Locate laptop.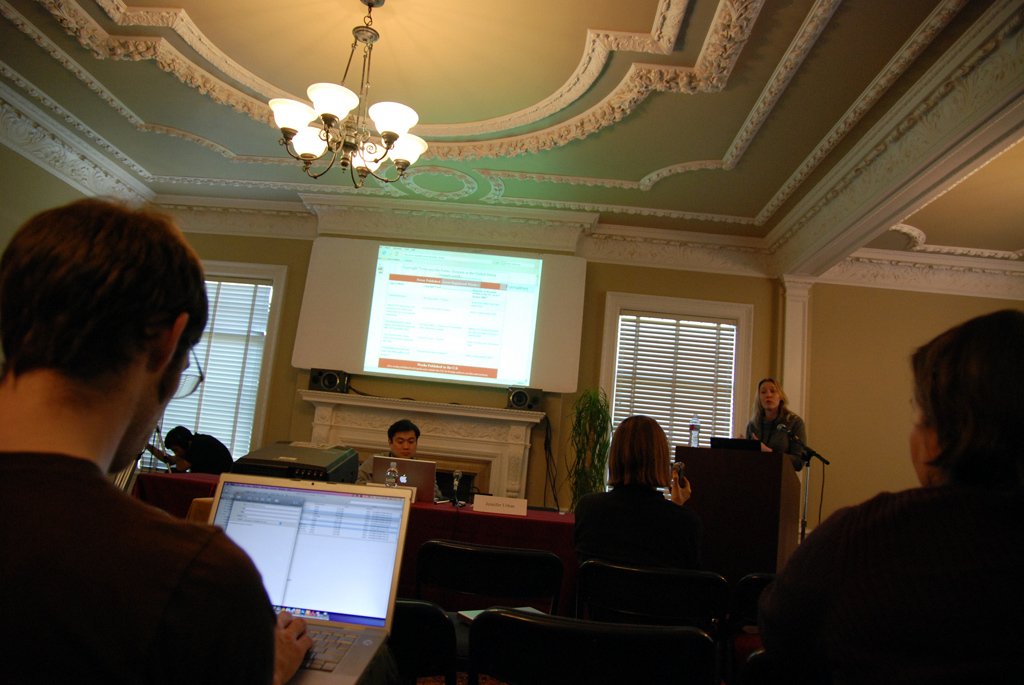
Bounding box: box=[181, 458, 416, 675].
